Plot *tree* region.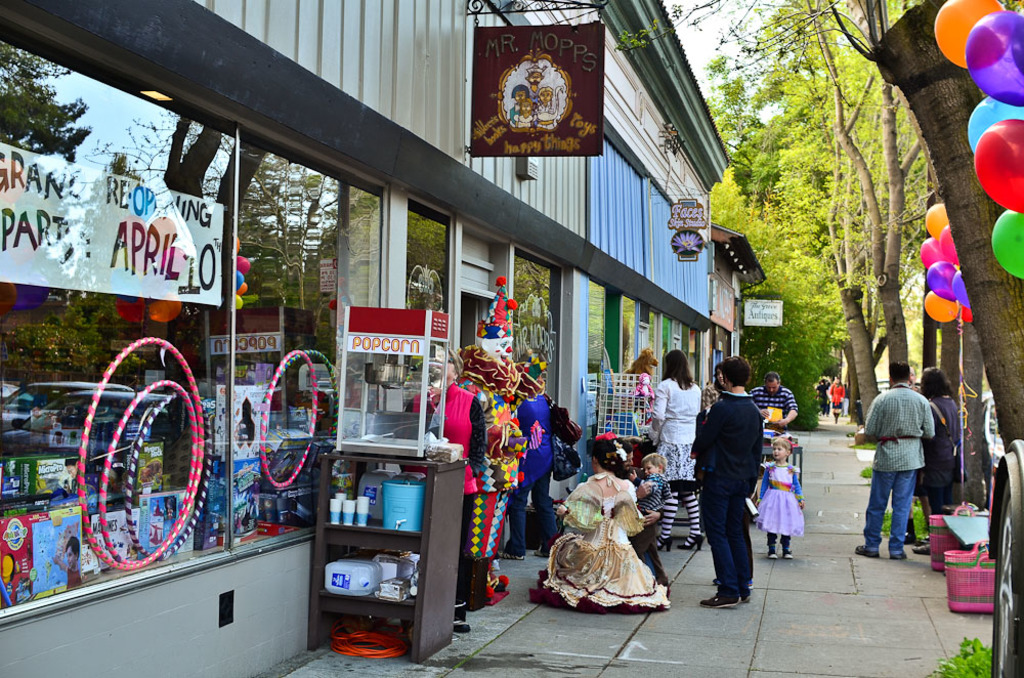
Plotted at BBox(584, 0, 1023, 541).
